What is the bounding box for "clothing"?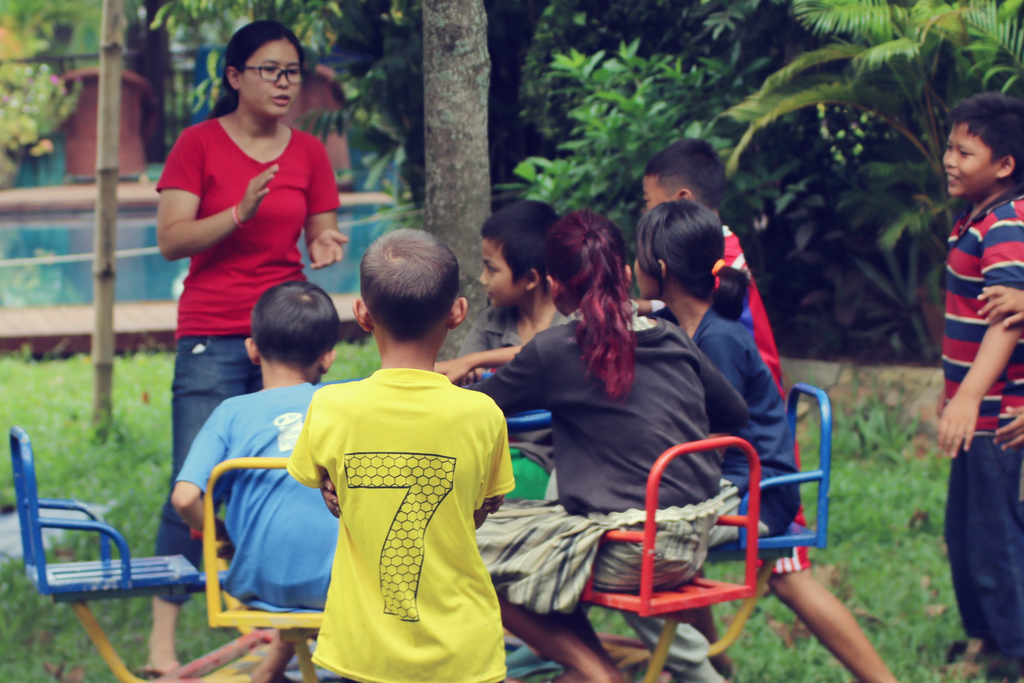
bbox=[943, 184, 1023, 682].
